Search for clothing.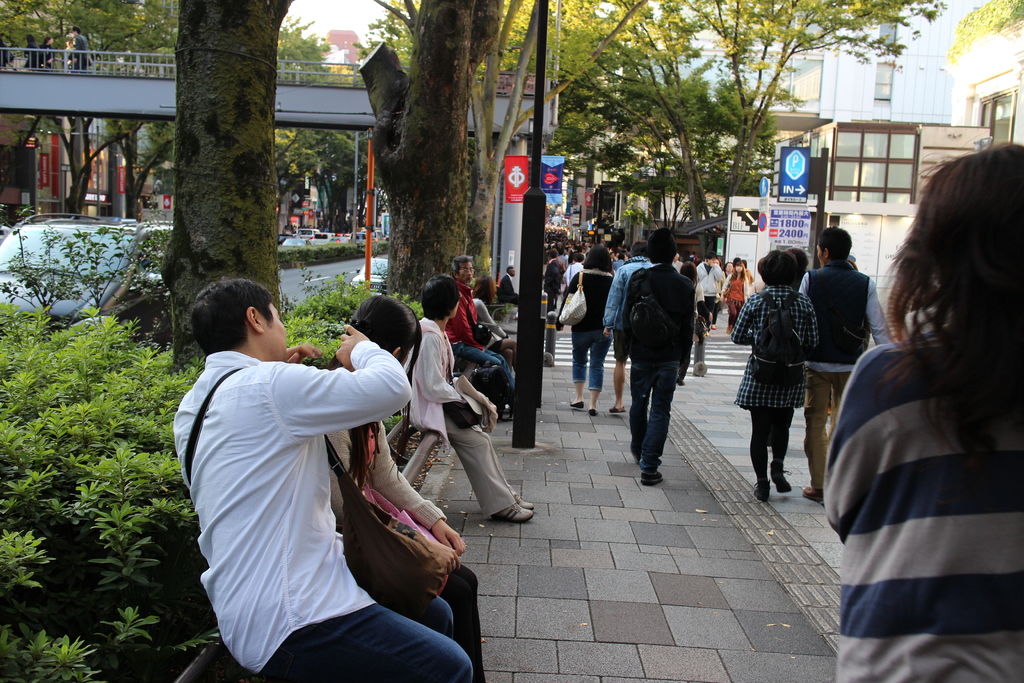
Found at bbox=(607, 256, 640, 373).
